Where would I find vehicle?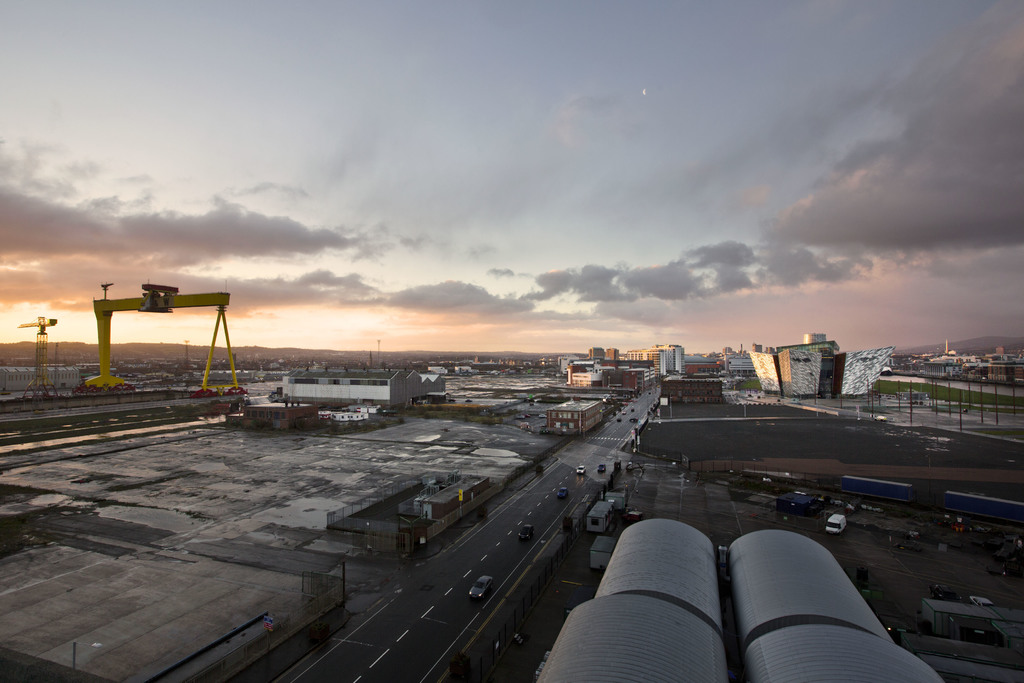
At box=[467, 573, 491, 601].
